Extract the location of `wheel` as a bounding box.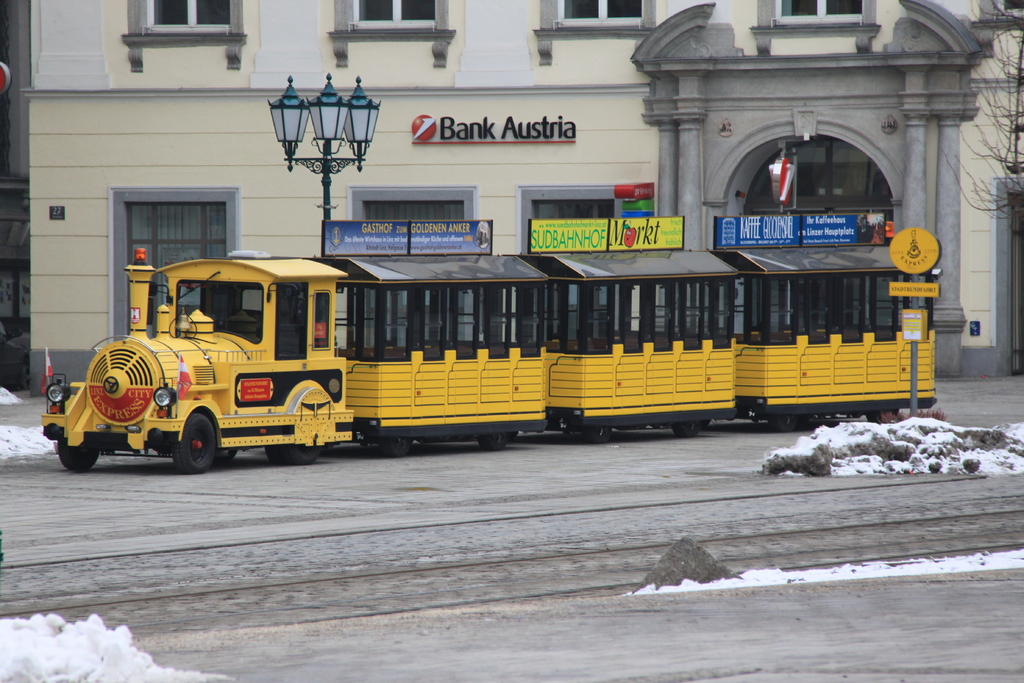
locate(220, 448, 237, 463).
